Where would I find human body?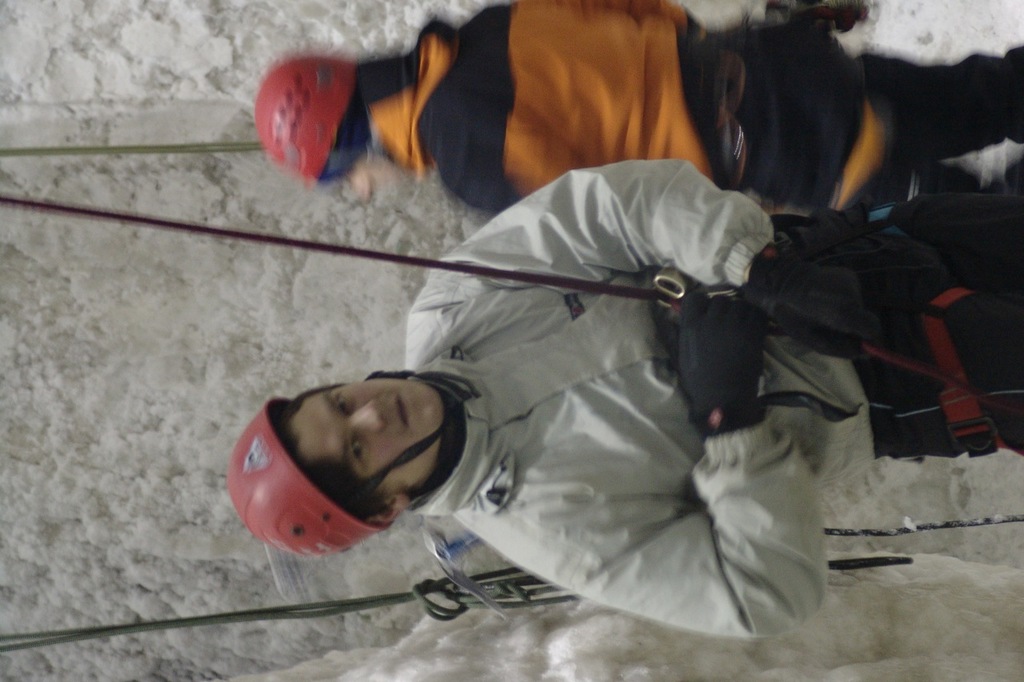
At region(397, 0, 1023, 225).
